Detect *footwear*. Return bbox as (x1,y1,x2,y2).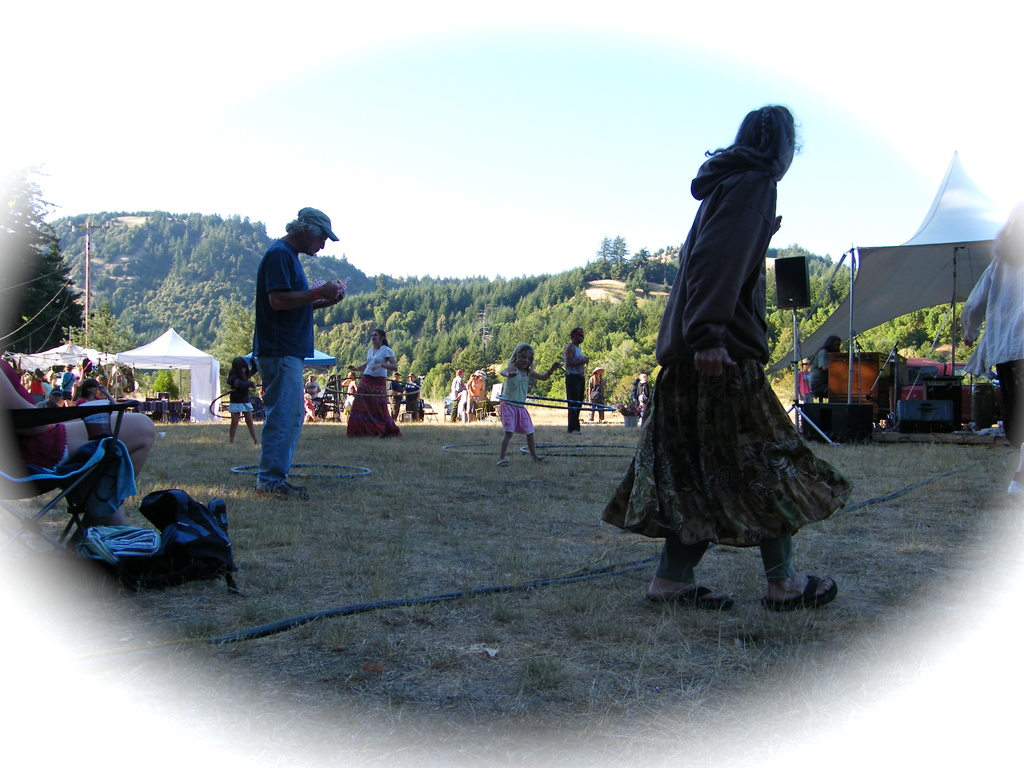
(753,554,833,624).
